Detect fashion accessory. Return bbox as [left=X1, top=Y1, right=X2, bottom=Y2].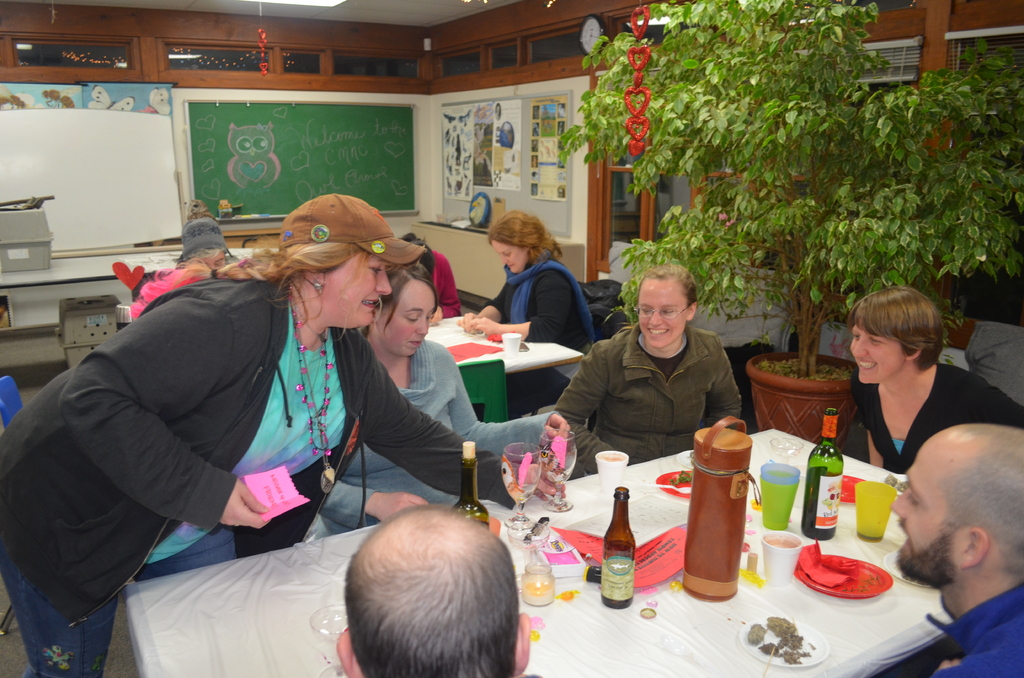
[left=311, top=272, right=326, bottom=296].
